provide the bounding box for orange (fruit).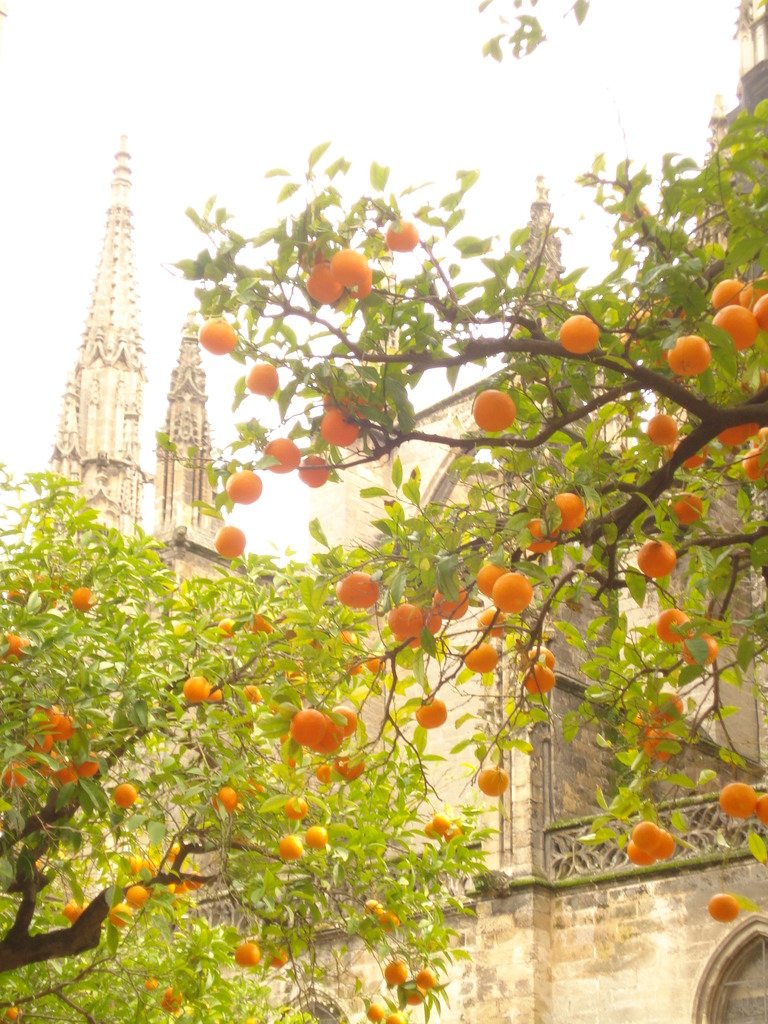
left=348, top=573, right=386, bottom=605.
